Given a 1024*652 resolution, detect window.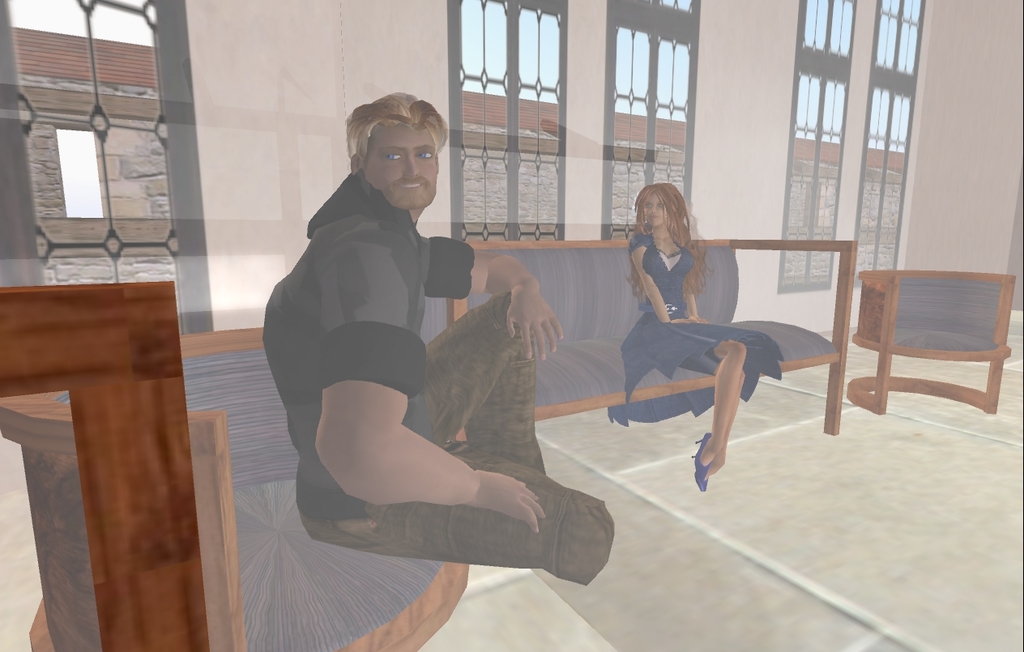
x1=769, y1=0, x2=852, y2=293.
